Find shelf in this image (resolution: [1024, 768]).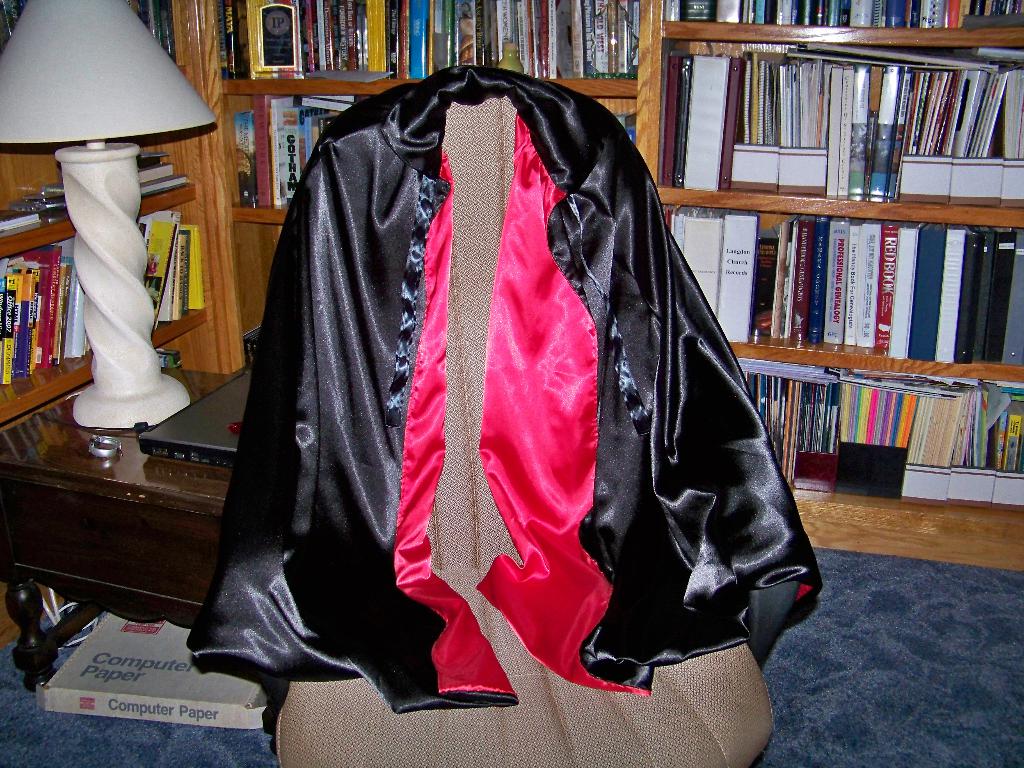
bbox=[0, 70, 207, 271].
